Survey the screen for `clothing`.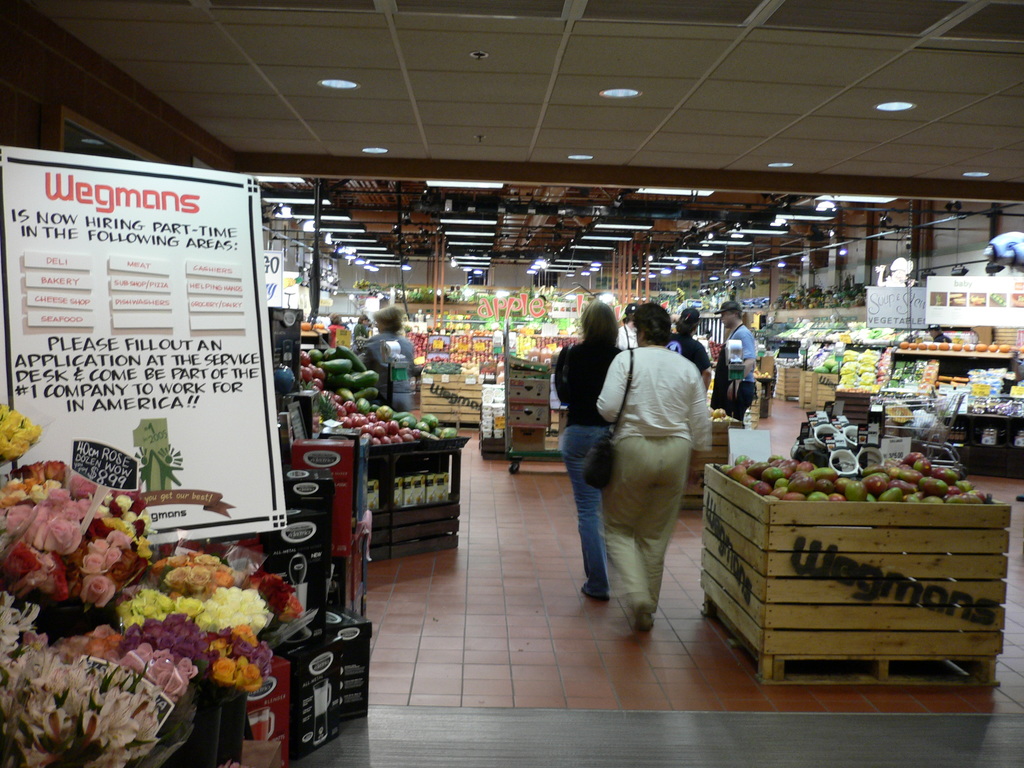
Survey found: <bbox>586, 303, 724, 628</bbox>.
